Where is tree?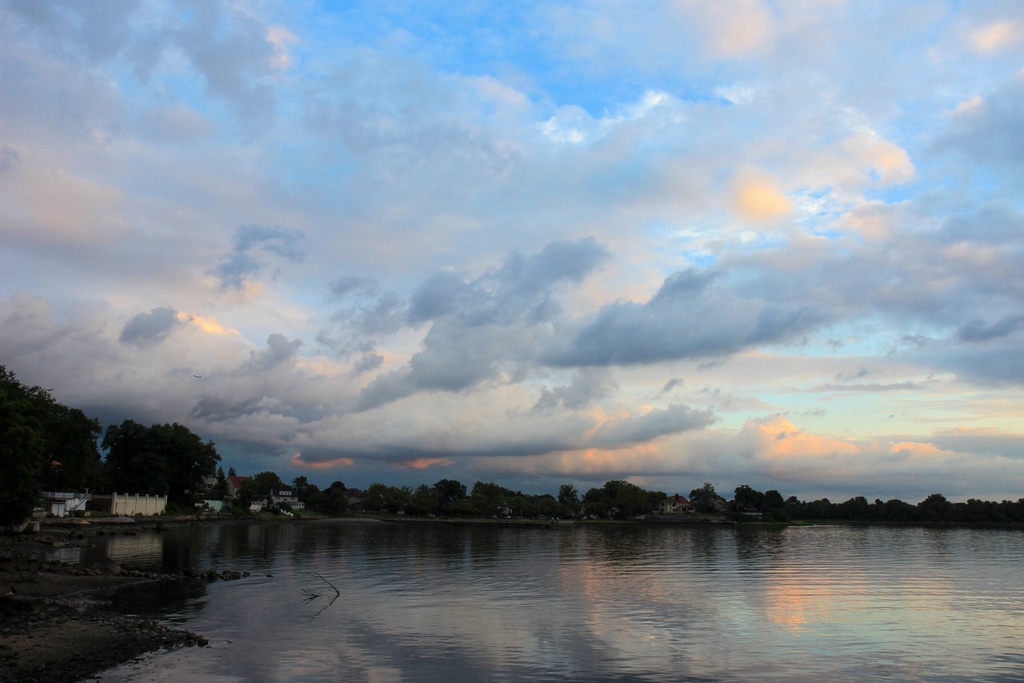
box(364, 483, 388, 515).
